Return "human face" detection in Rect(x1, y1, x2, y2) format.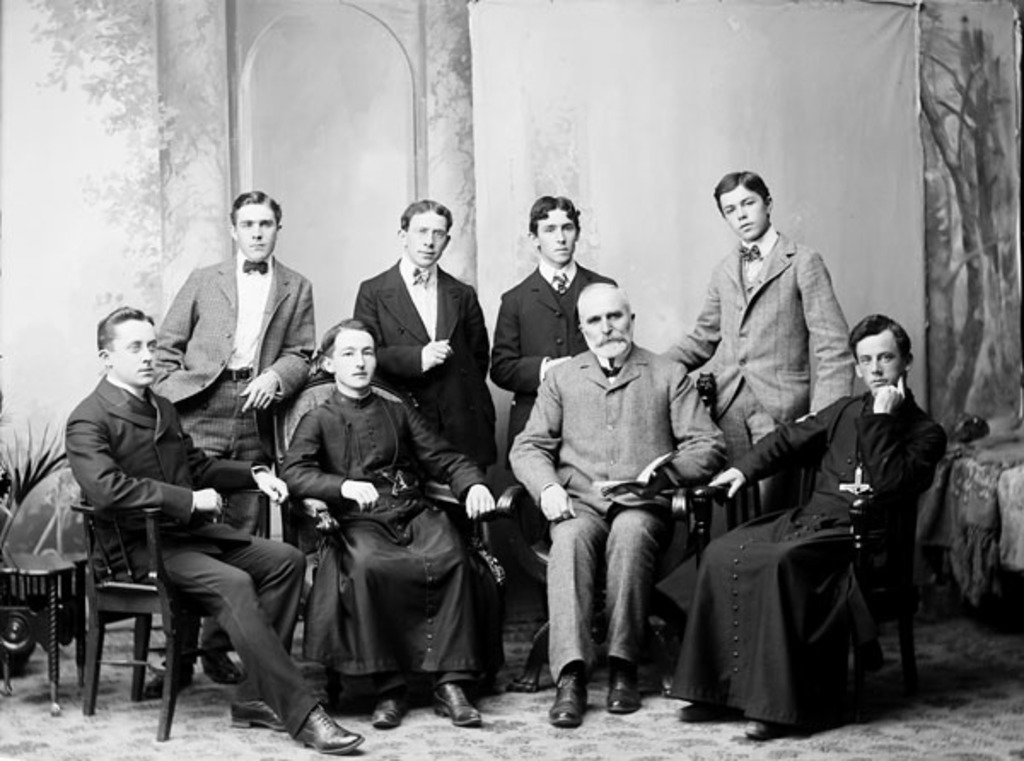
Rect(717, 184, 766, 242).
